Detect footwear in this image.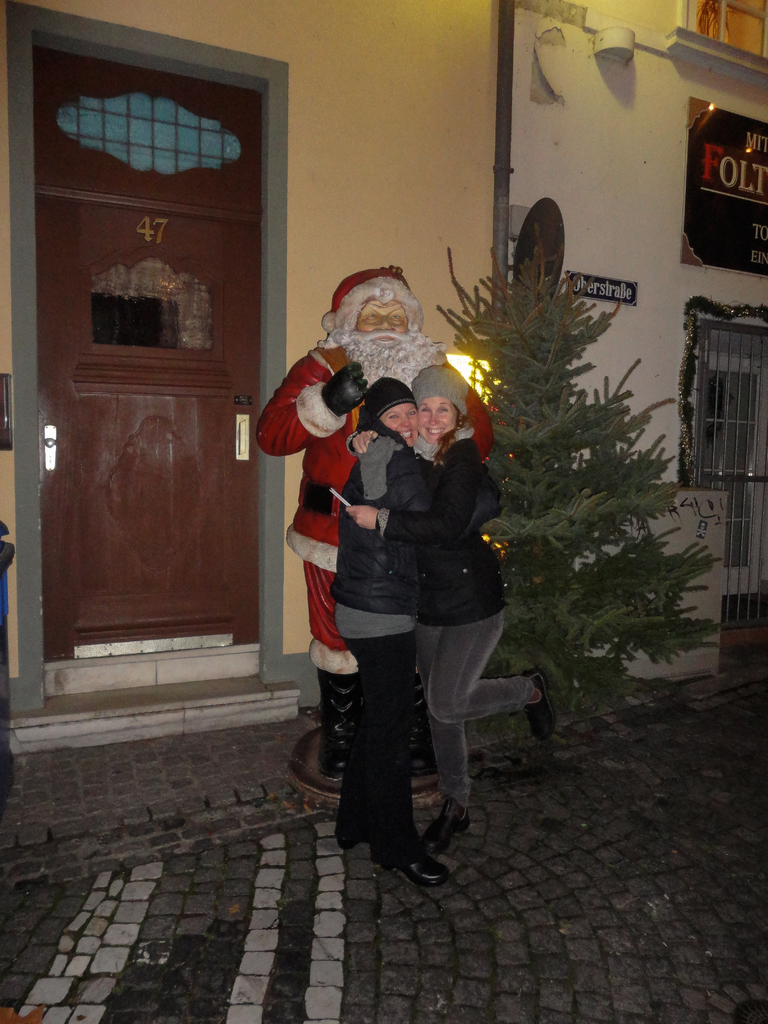
Detection: pyautogui.locateOnScreen(527, 666, 563, 738).
